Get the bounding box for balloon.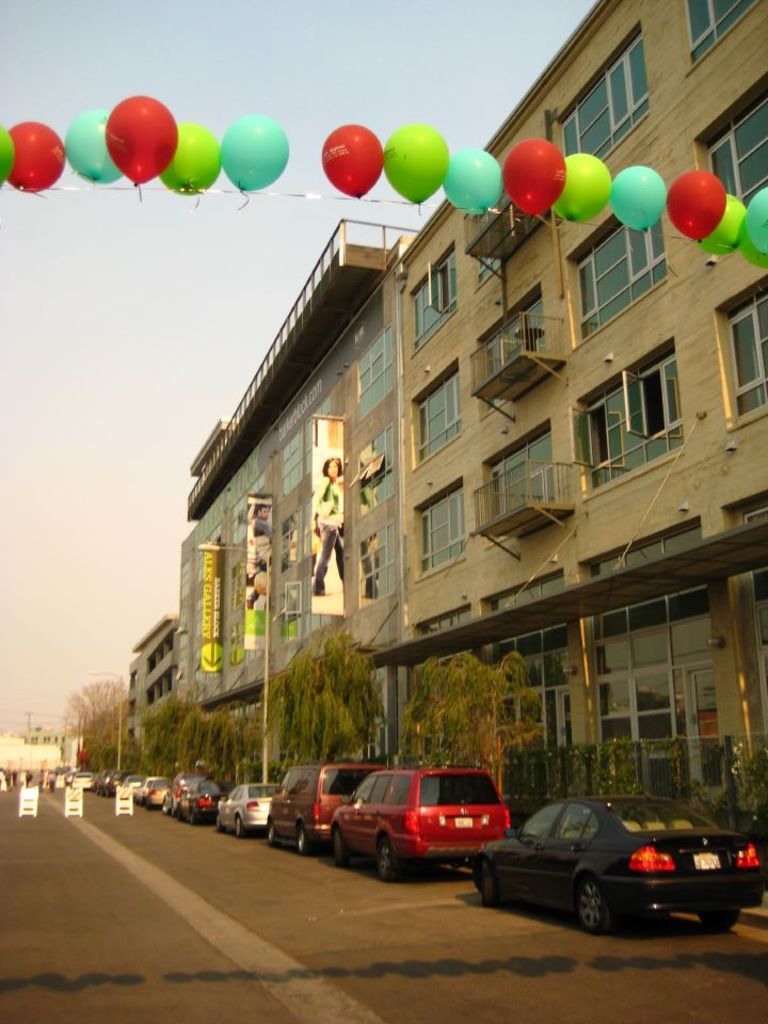
222/118/287/192.
